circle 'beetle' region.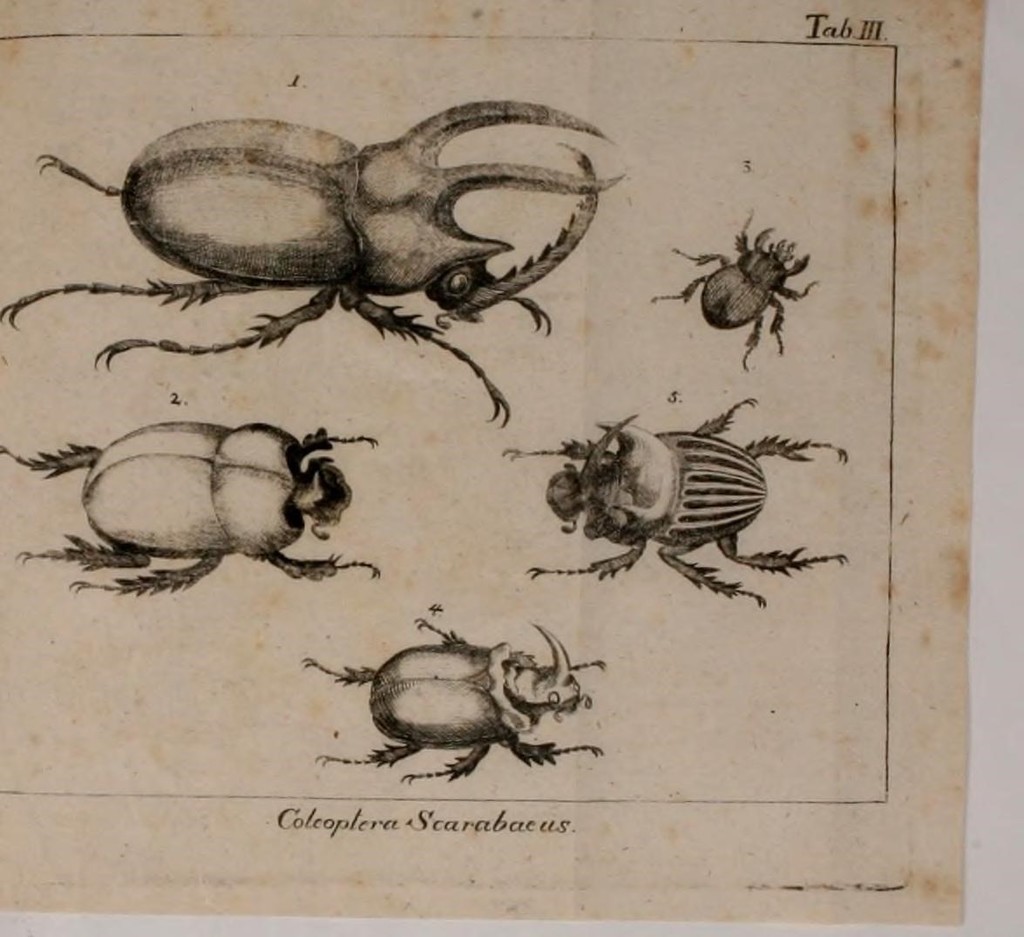
Region: (310,616,606,794).
